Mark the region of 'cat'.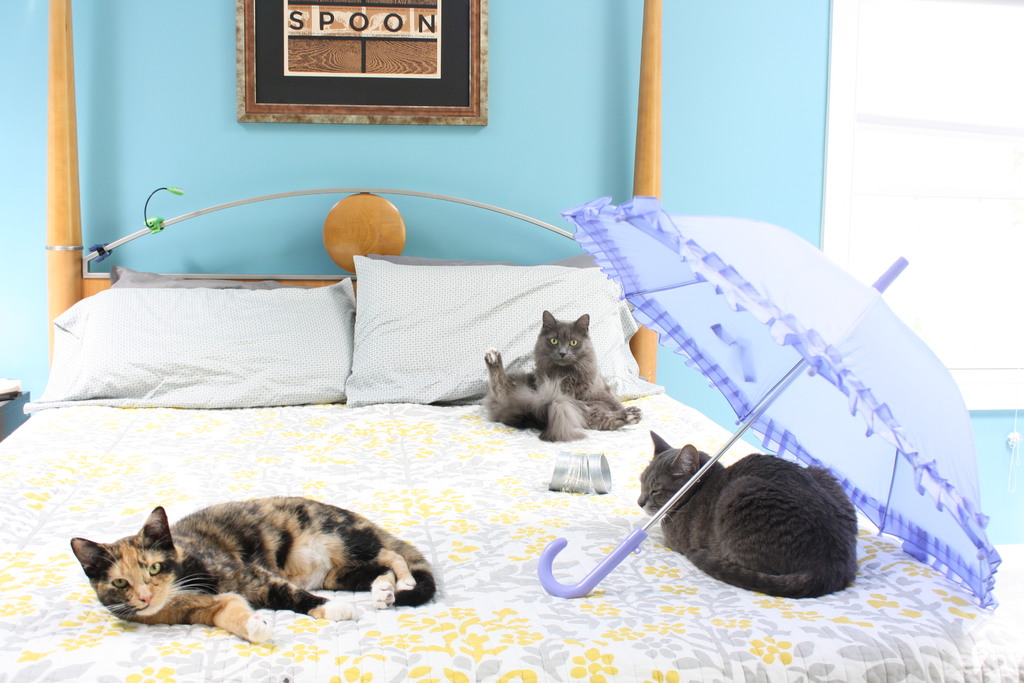
Region: bbox(632, 427, 860, 601).
